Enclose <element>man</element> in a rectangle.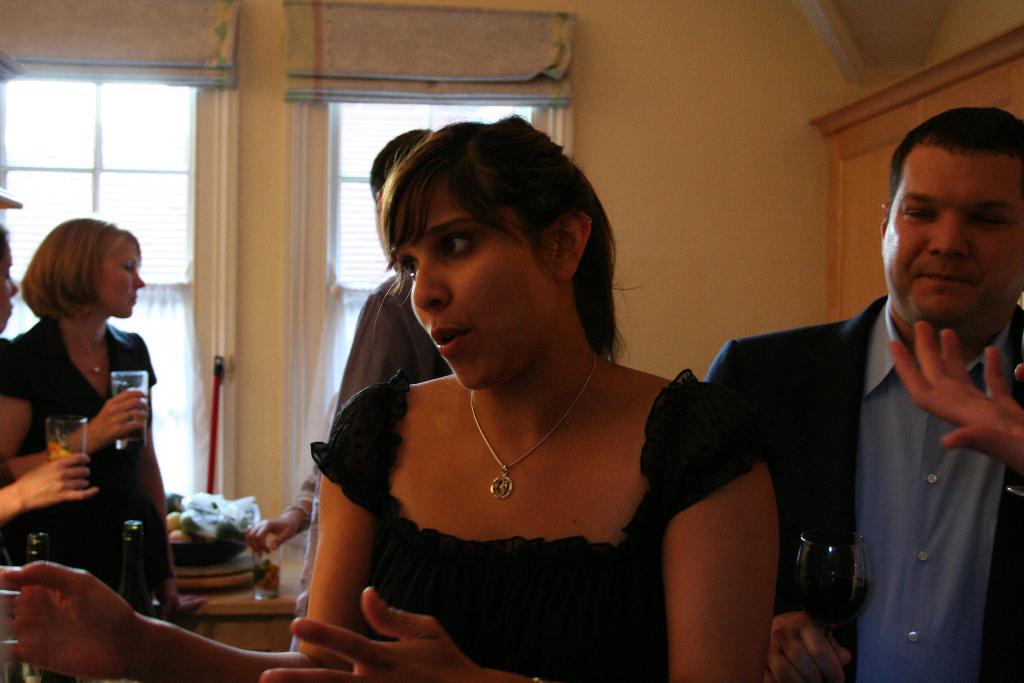
box=[690, 155, 1023, 652].
